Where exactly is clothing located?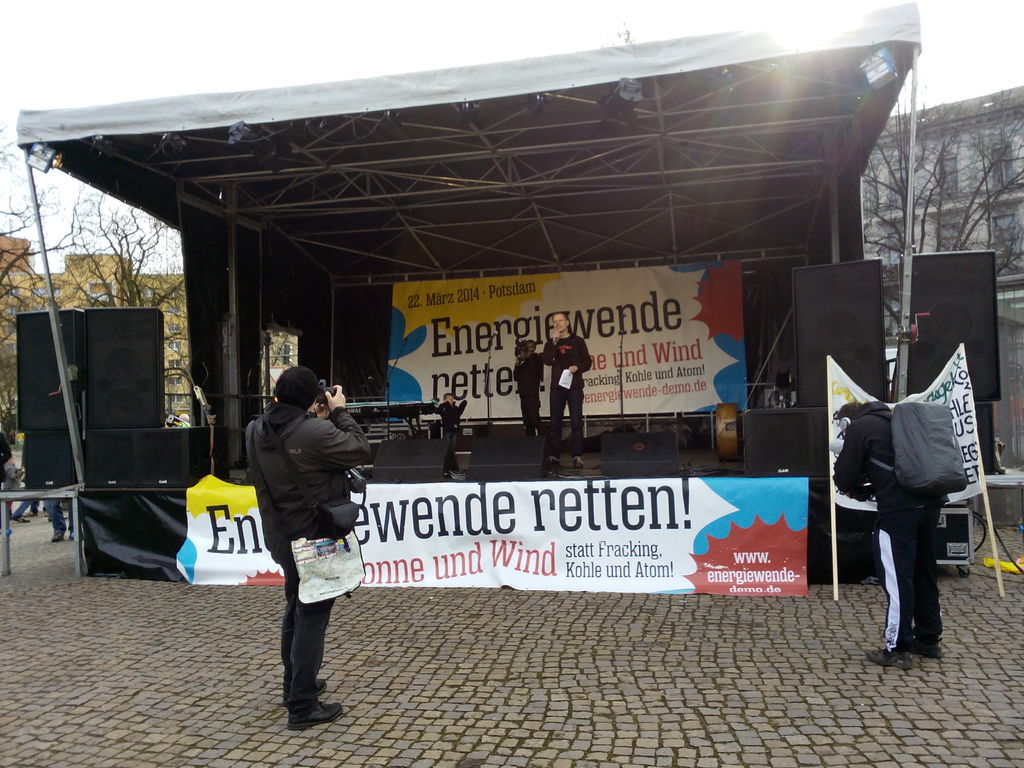
Its bounding box is (x1=248, y1=408, x2=371, y2=708).
